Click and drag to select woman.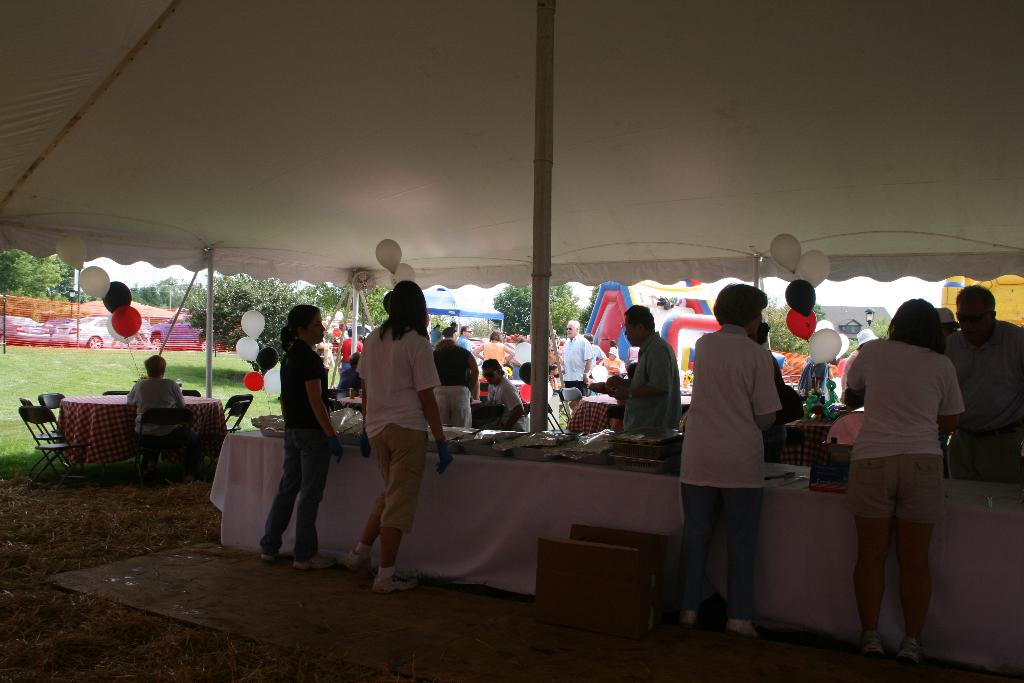
Selection: [left=253, top=299, right=335, bottom=573].
